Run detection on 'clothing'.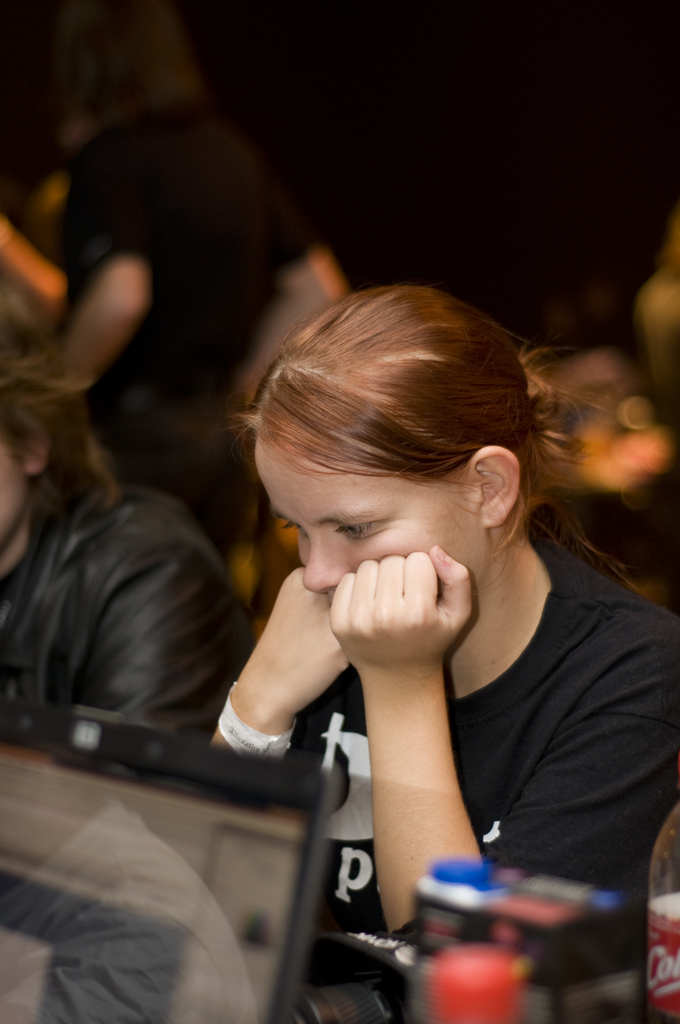
Result: (334, 444, 651, 972).
